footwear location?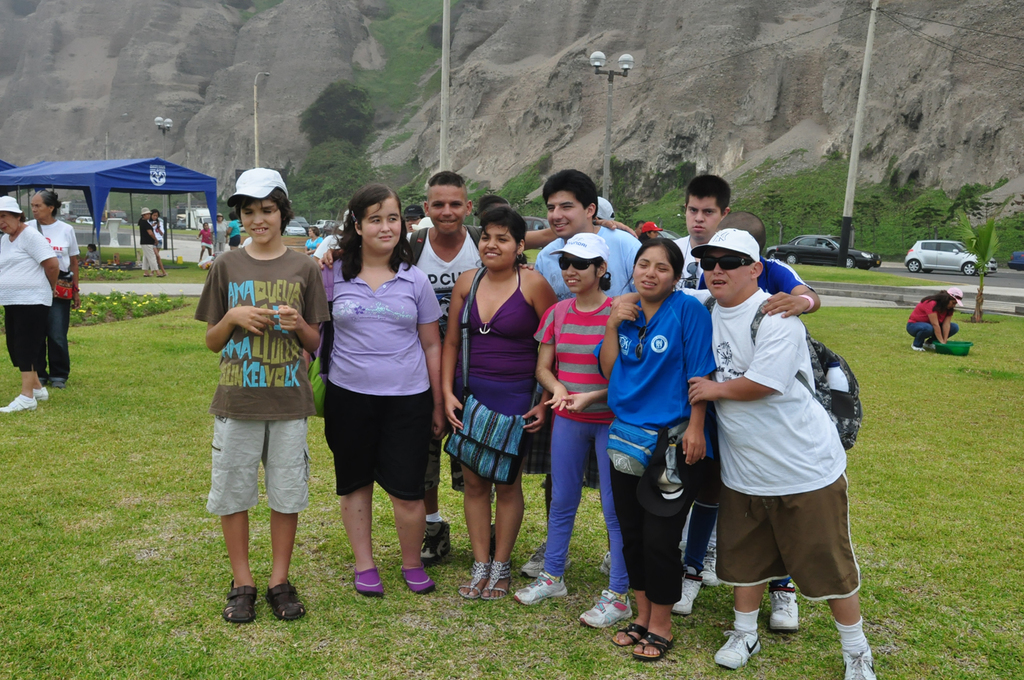
<box>907,345,933,352</box>
